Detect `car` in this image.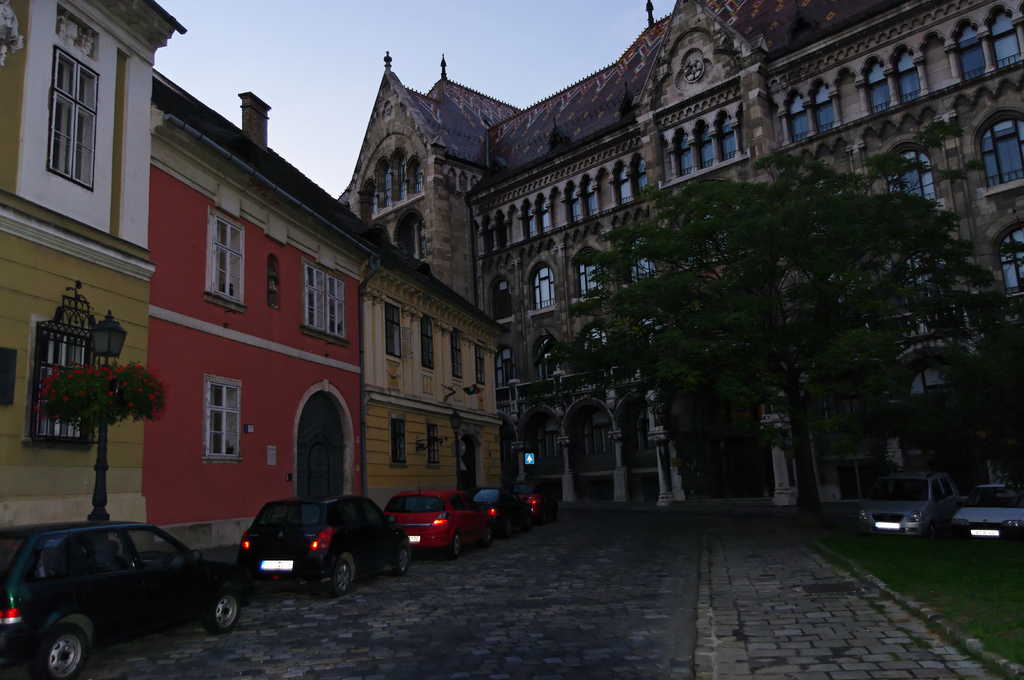
Detection: box=[943, 482, 1023, 554].
